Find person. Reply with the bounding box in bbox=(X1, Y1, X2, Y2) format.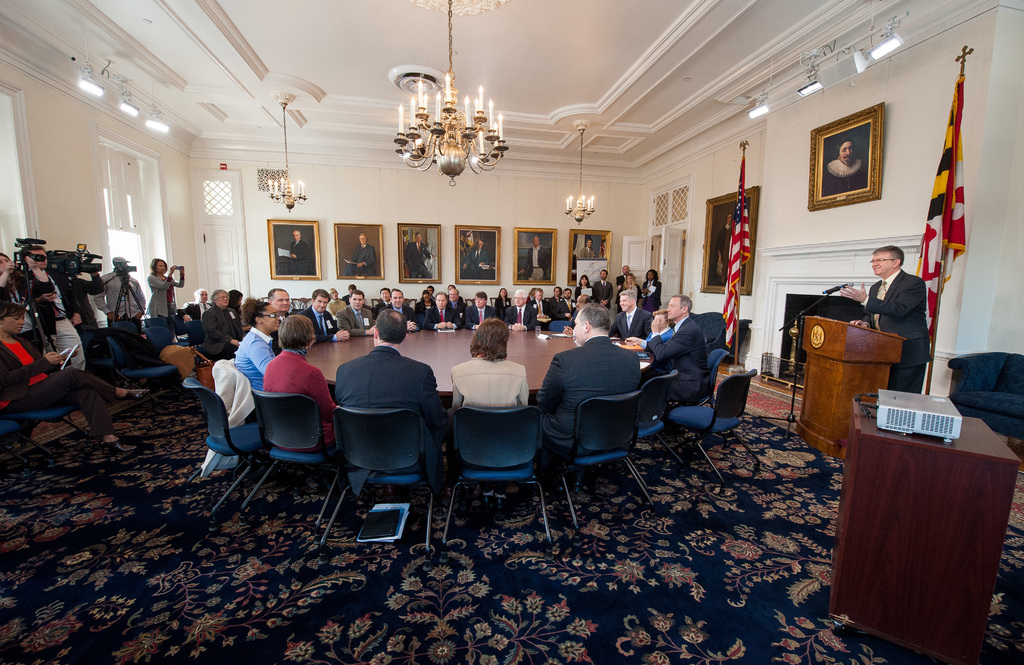
bbox=(522, 237, 550, 281).
